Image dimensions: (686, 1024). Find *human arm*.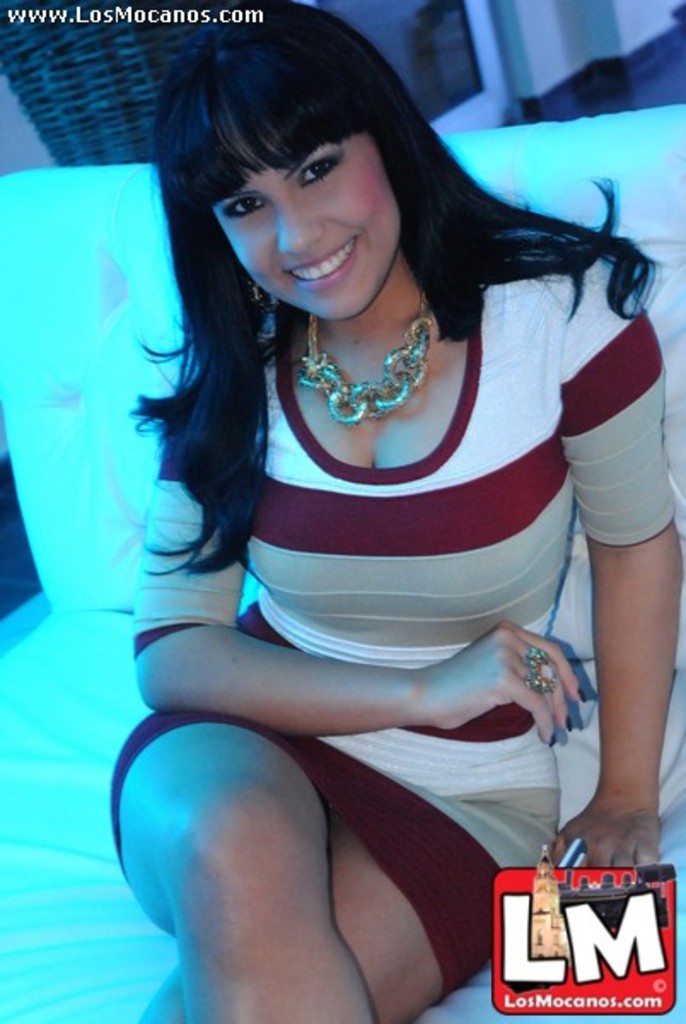
(x1=544, y1=263, x2=679, y2=869).
